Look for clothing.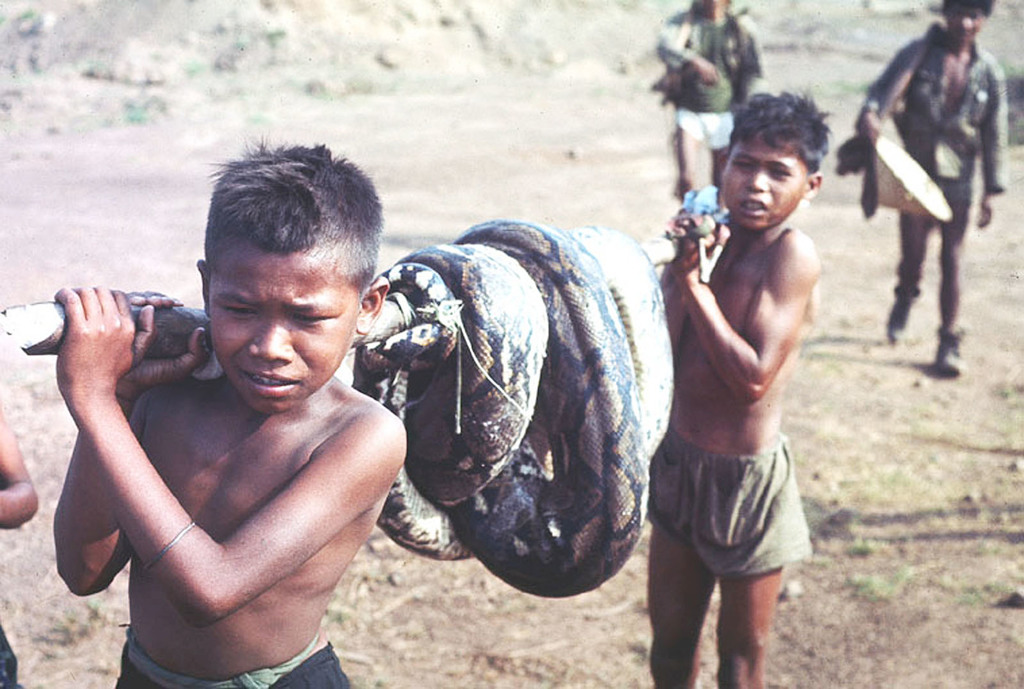
Found: (859, 3, 1002, 322).
